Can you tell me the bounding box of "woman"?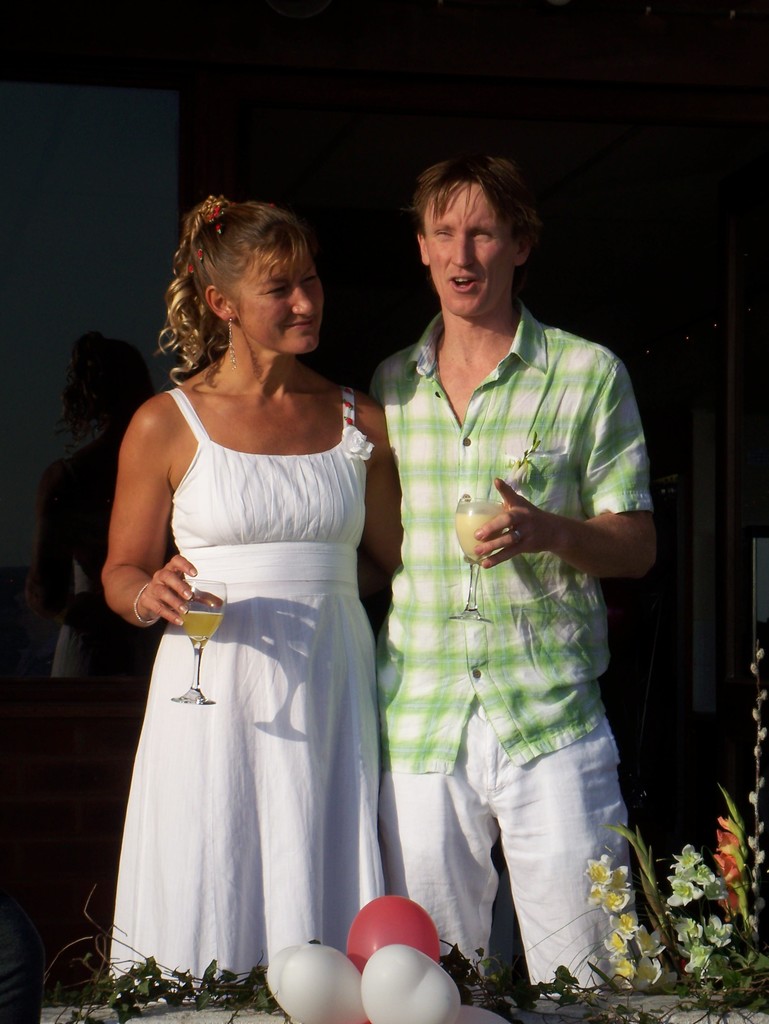
locate(89, 221, 413, 977).
